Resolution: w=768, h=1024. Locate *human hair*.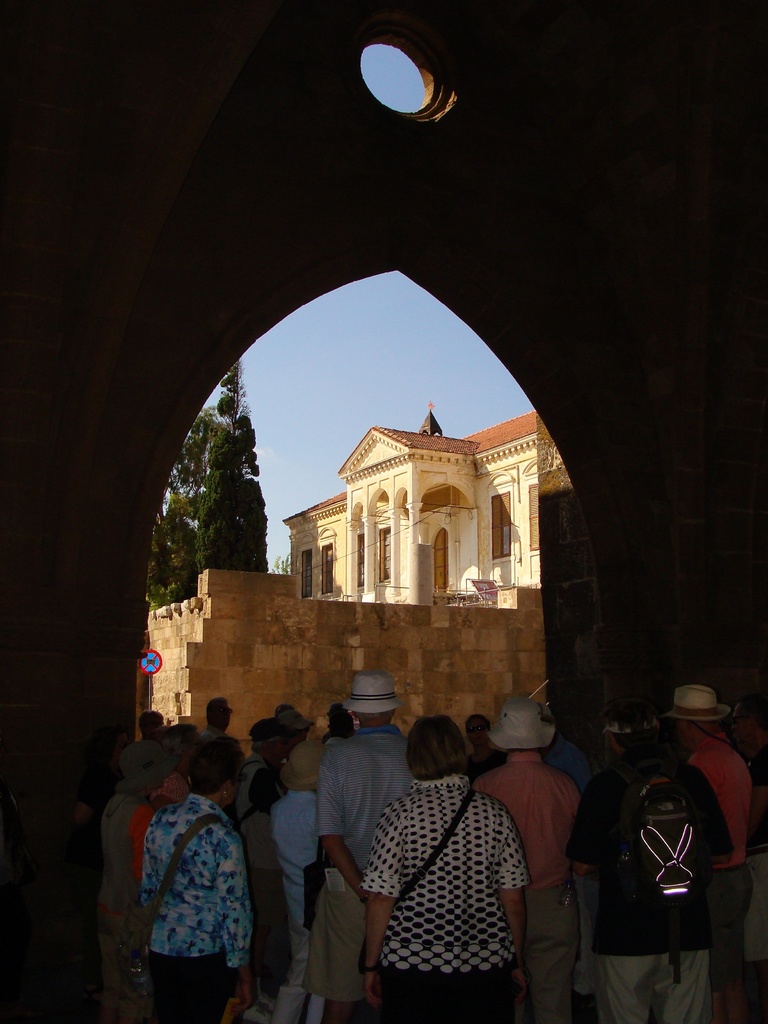
x1=188 y1=736 x2=247 y2=797.
